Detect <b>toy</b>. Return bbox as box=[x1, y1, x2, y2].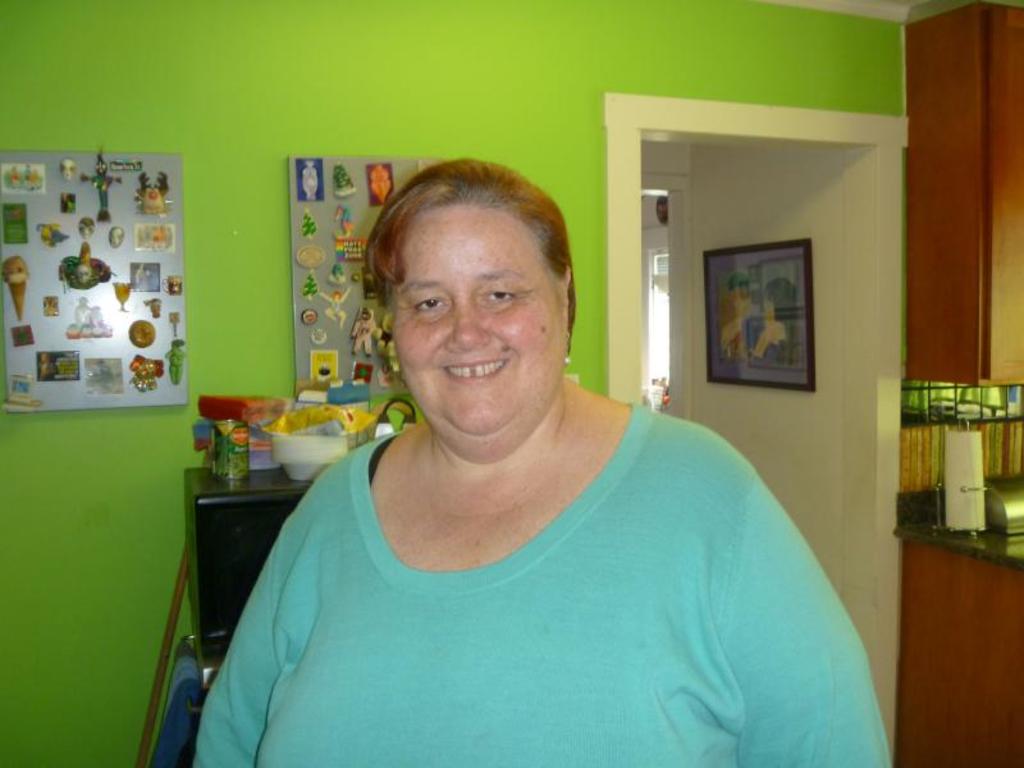
box=[137, 223, 172, 253].
